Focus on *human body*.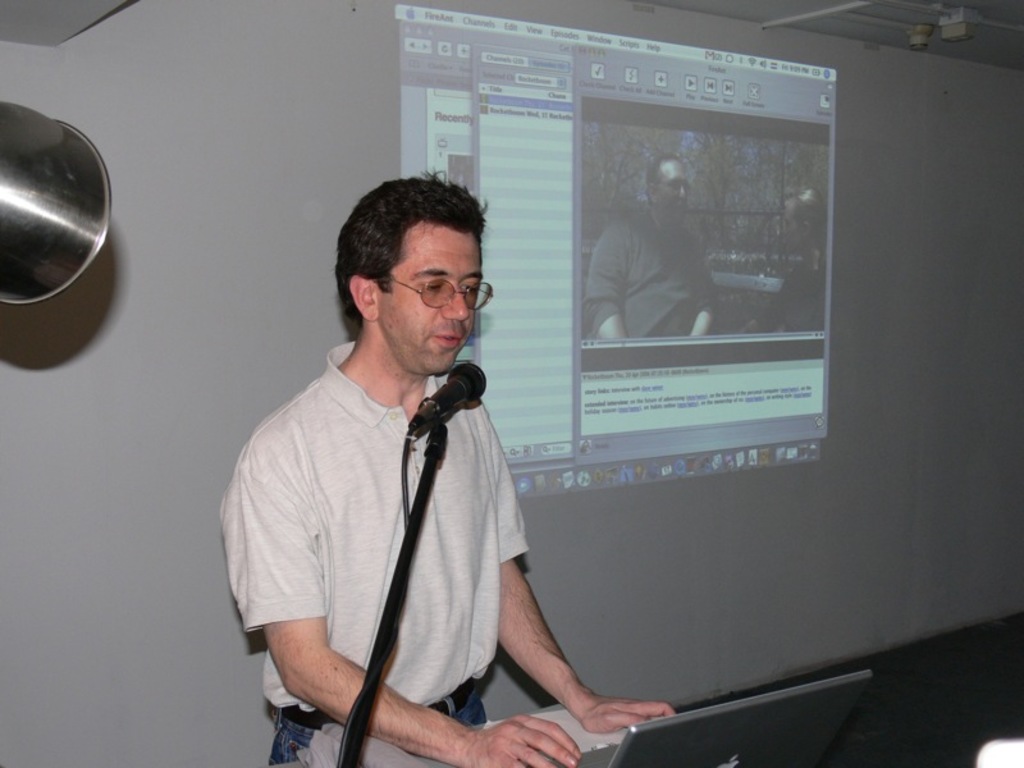
Focused at x1=210 y1=260 x2=612 y2=767.
